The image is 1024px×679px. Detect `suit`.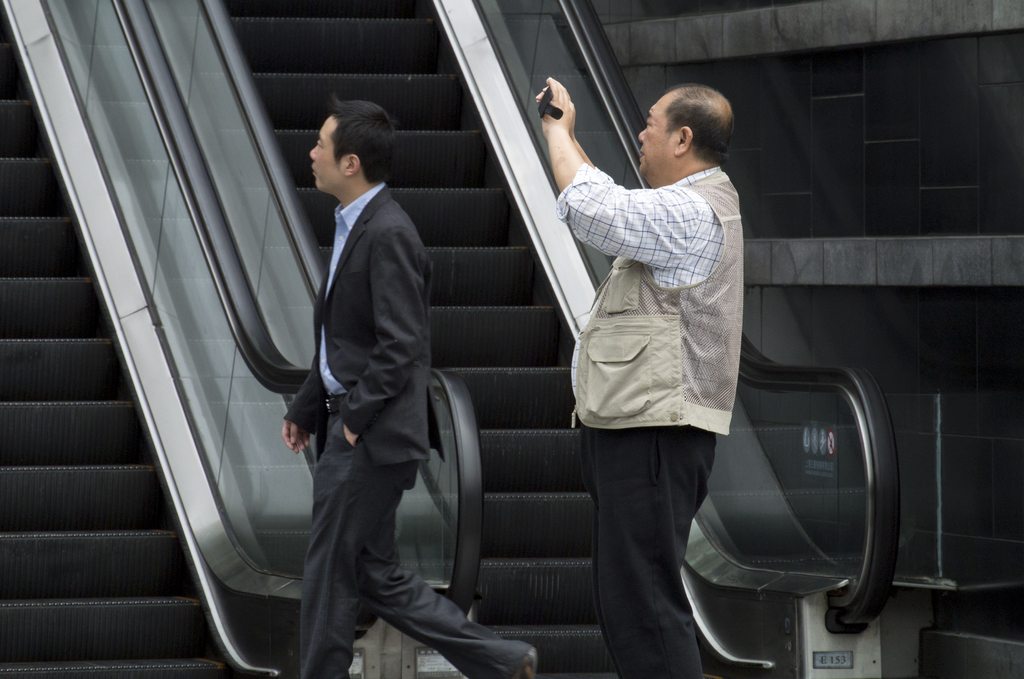
Detection: Rect(280, 188, 532, 678).
